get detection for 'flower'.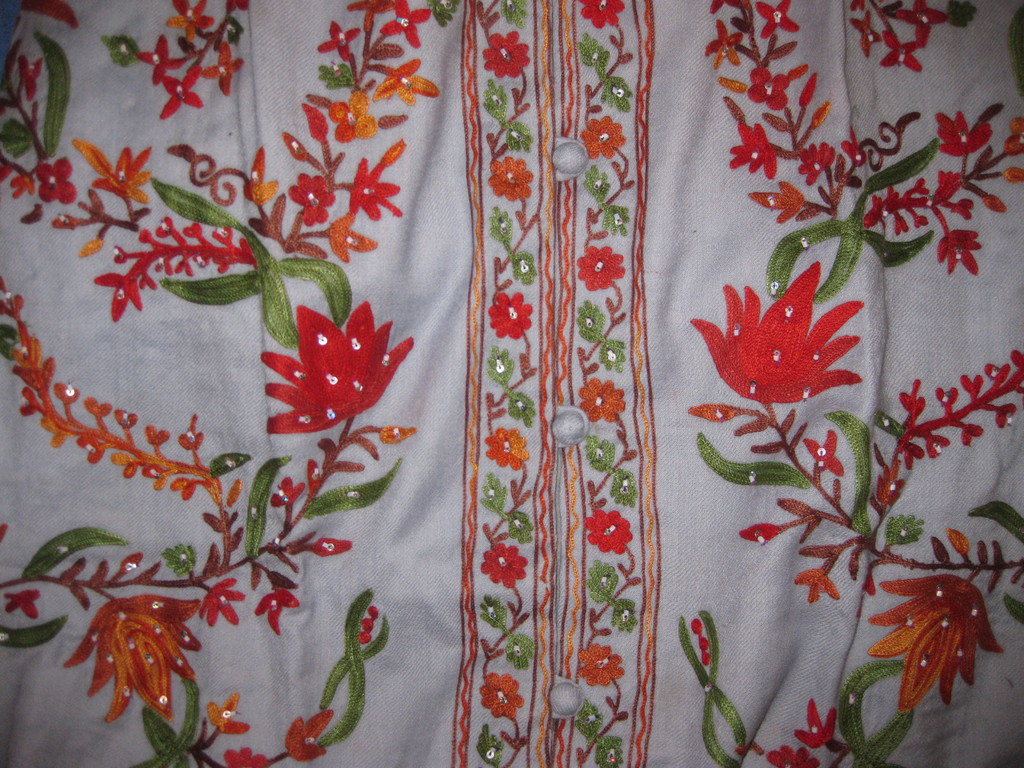
Detection: (x1=346, y1=0, x2=396, y2=24).
